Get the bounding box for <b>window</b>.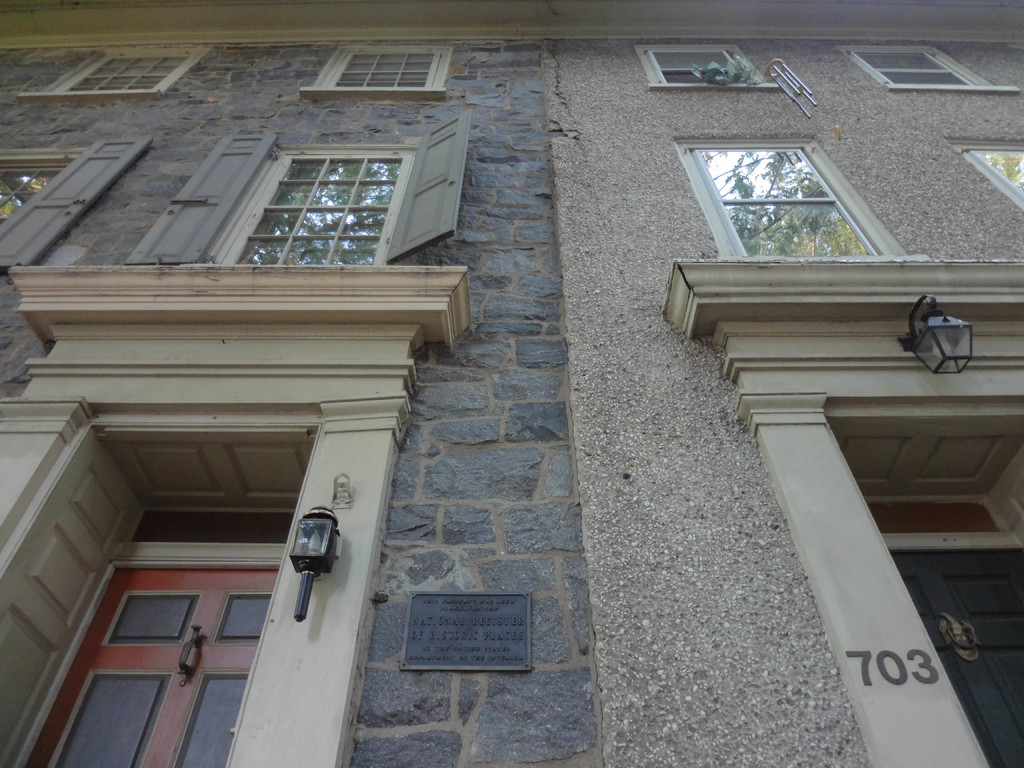
131,508,296,542.
